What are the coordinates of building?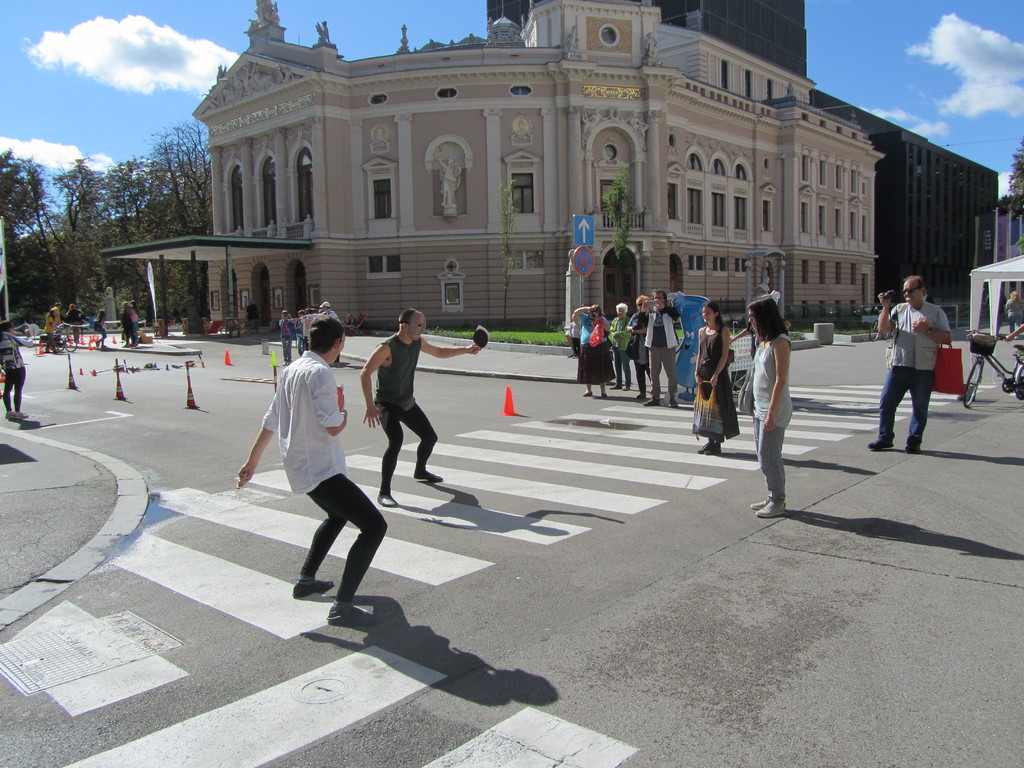
box=[483, 0, 1000, 319].
